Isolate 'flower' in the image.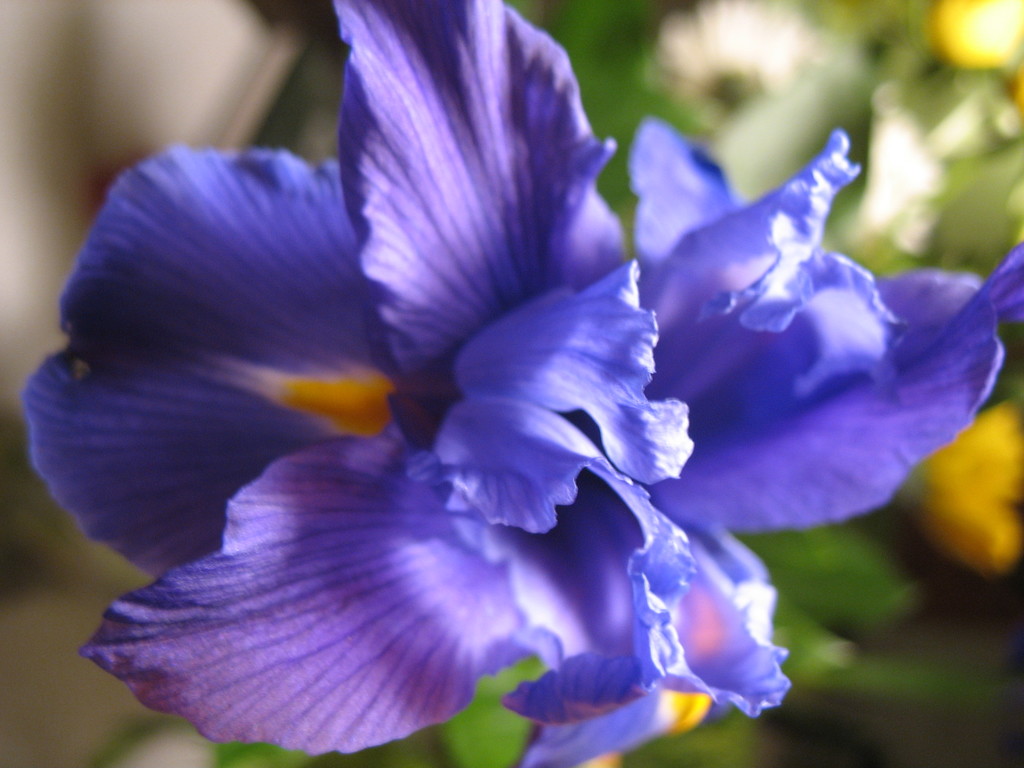
Isolated region: detection(4, 31, 914, 767).
